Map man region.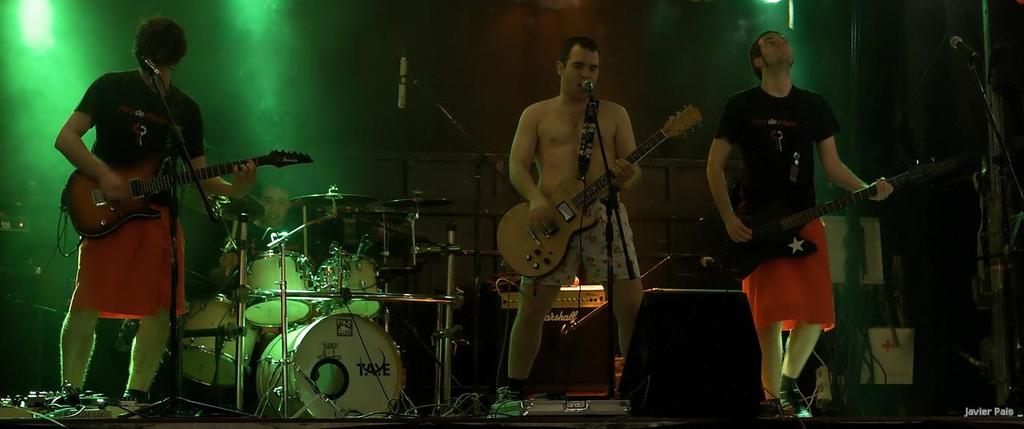
Mapped to [left=494, top=21, right=681, bottom=387].
